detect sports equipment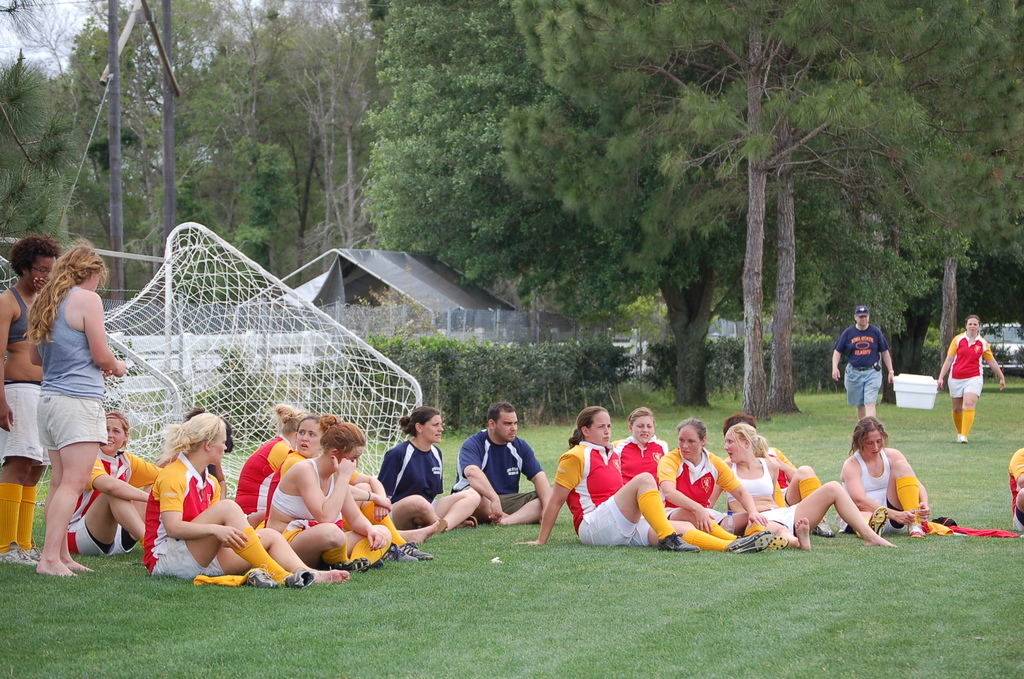
284,571,311,584
